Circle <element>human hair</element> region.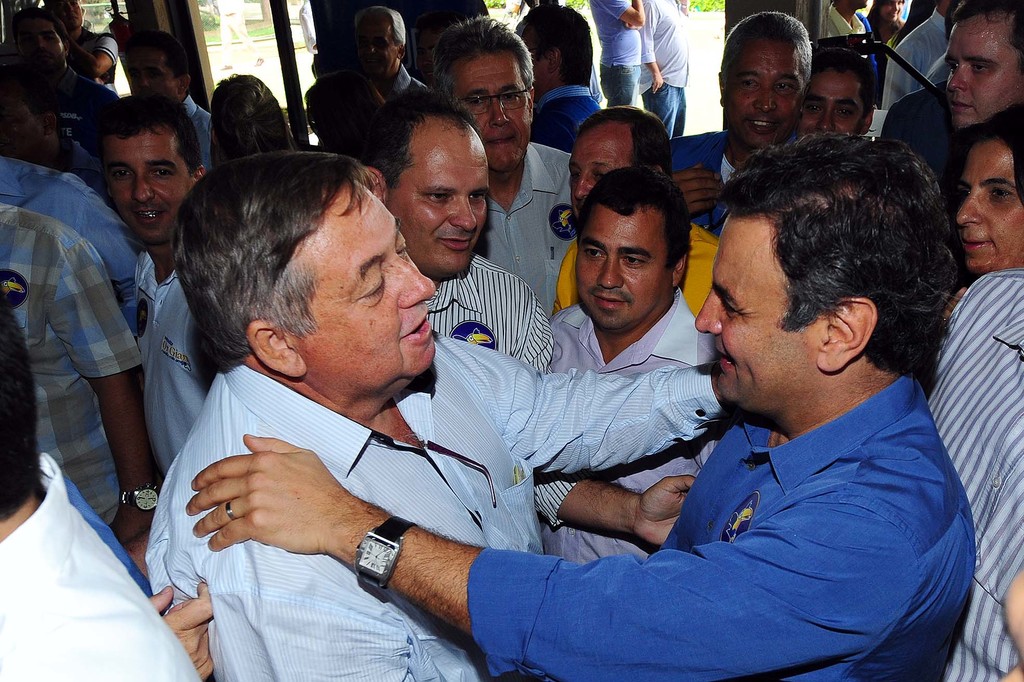
Region: locate(99, 88, 202, 182).
